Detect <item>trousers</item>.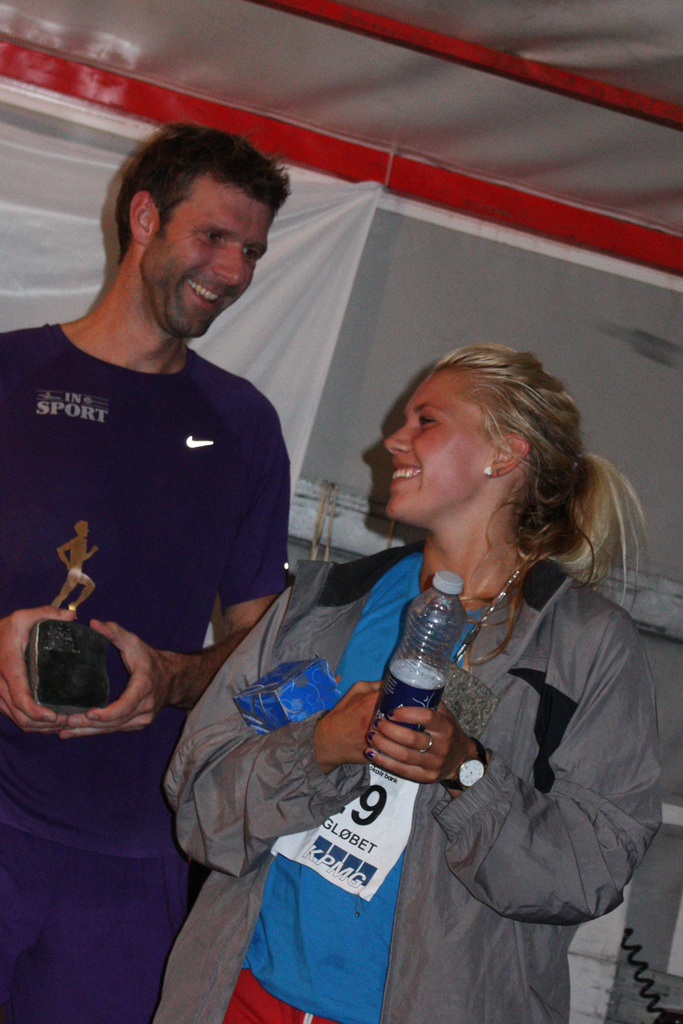
Detected at x1=221, y1=976, x2=371, y2=1023.
